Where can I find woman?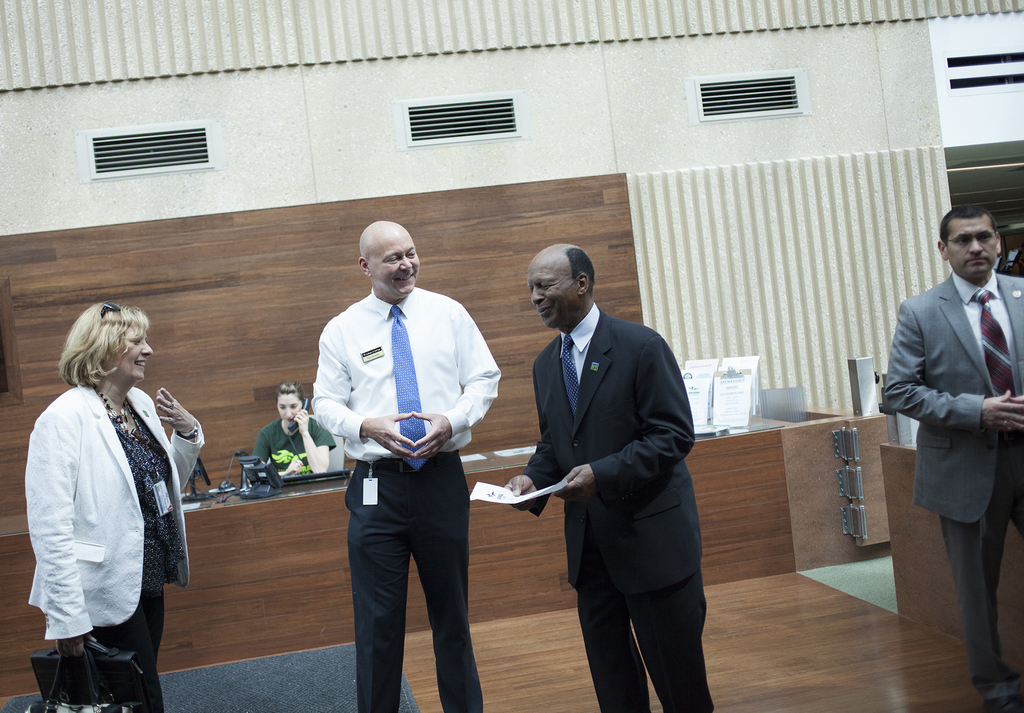
You can find it at x1=252, y1=377, x2=333, y2=474.
